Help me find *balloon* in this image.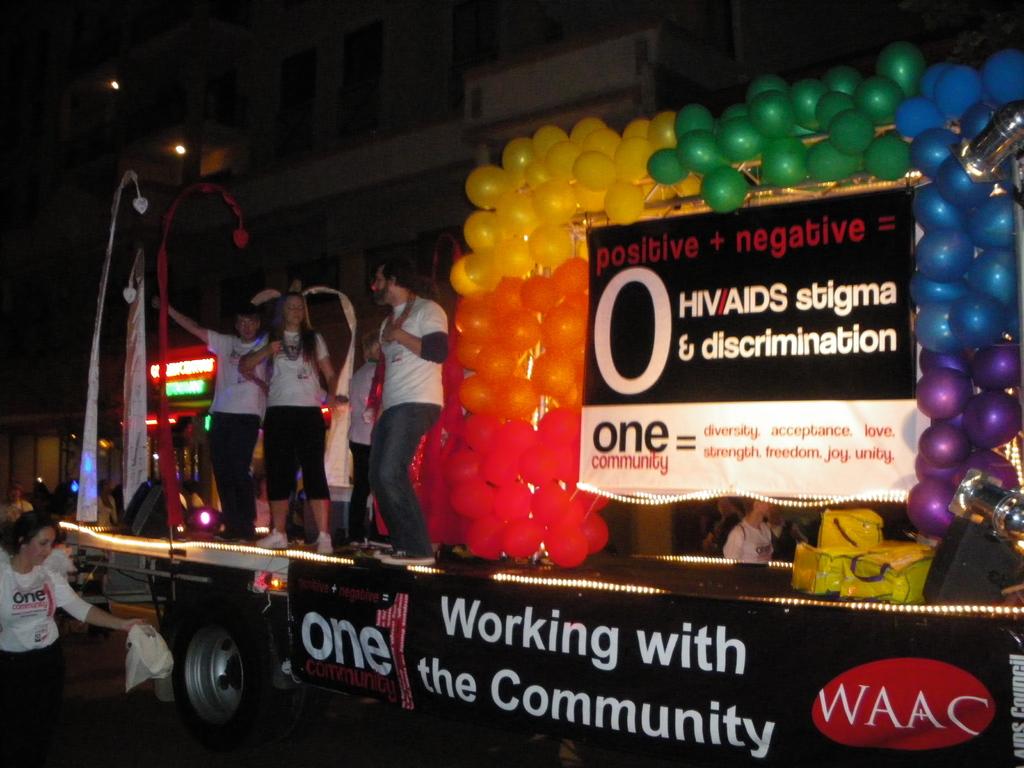
Found it: x1=916, y1=304, x2=957, y2=351.
